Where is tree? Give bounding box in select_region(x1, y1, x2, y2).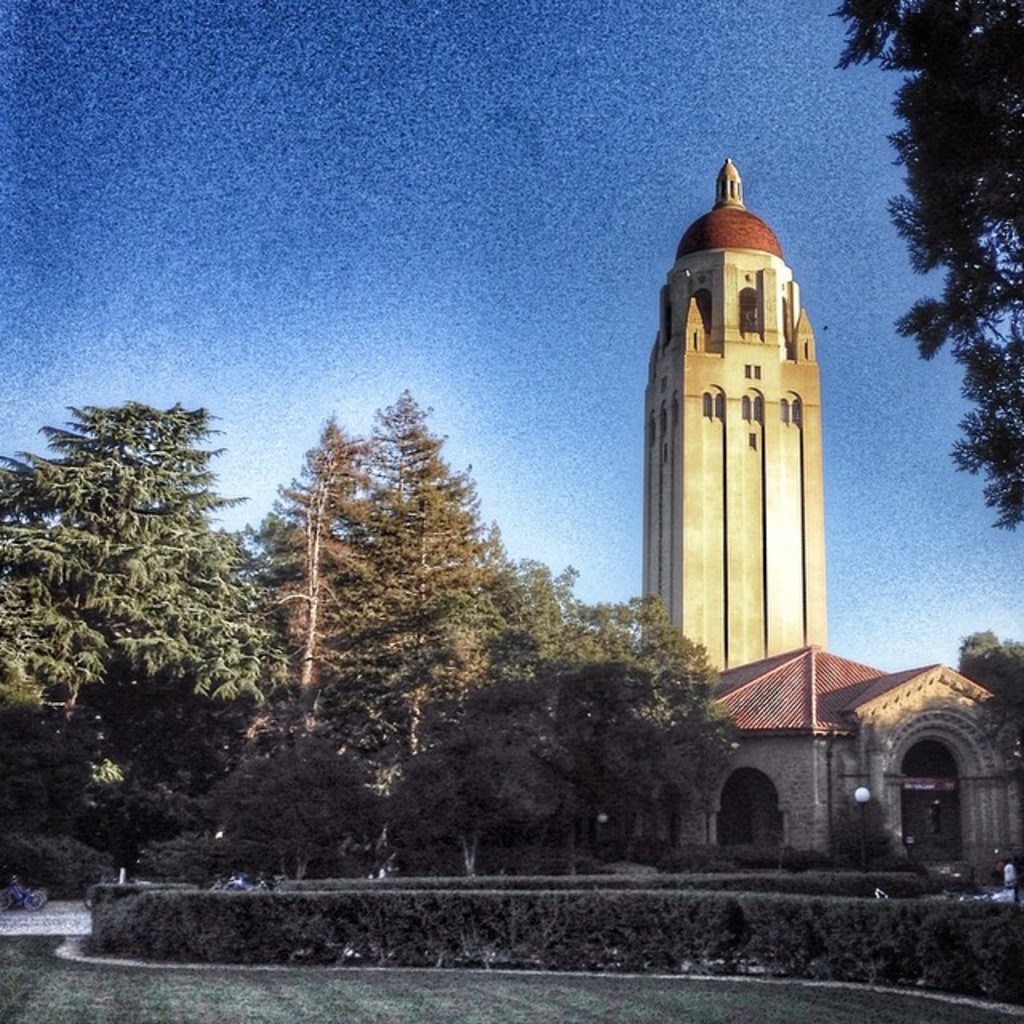
select_region(941, 632, 1022, 821).
